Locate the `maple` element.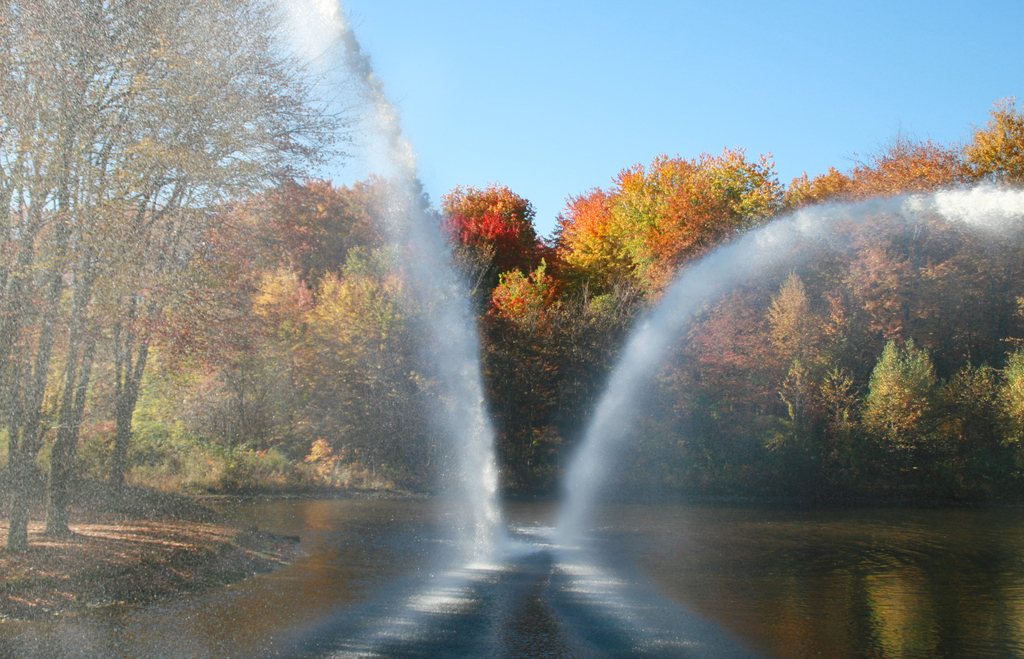
Element bbox: rect(244, 261, 316, 343).
